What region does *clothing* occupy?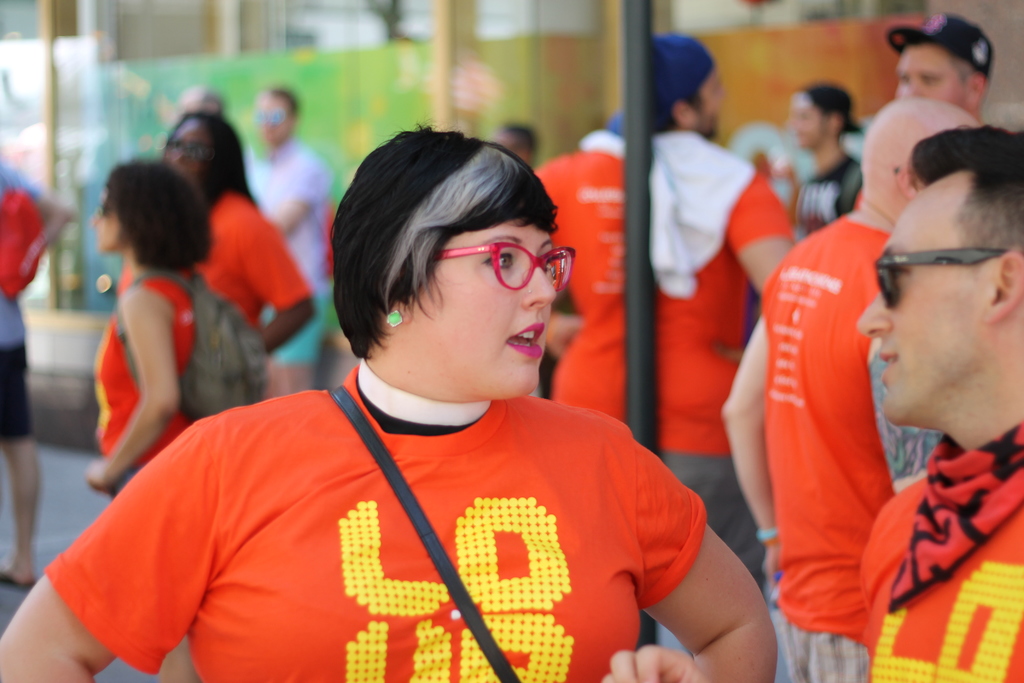
[89, 263, 186, 503].
